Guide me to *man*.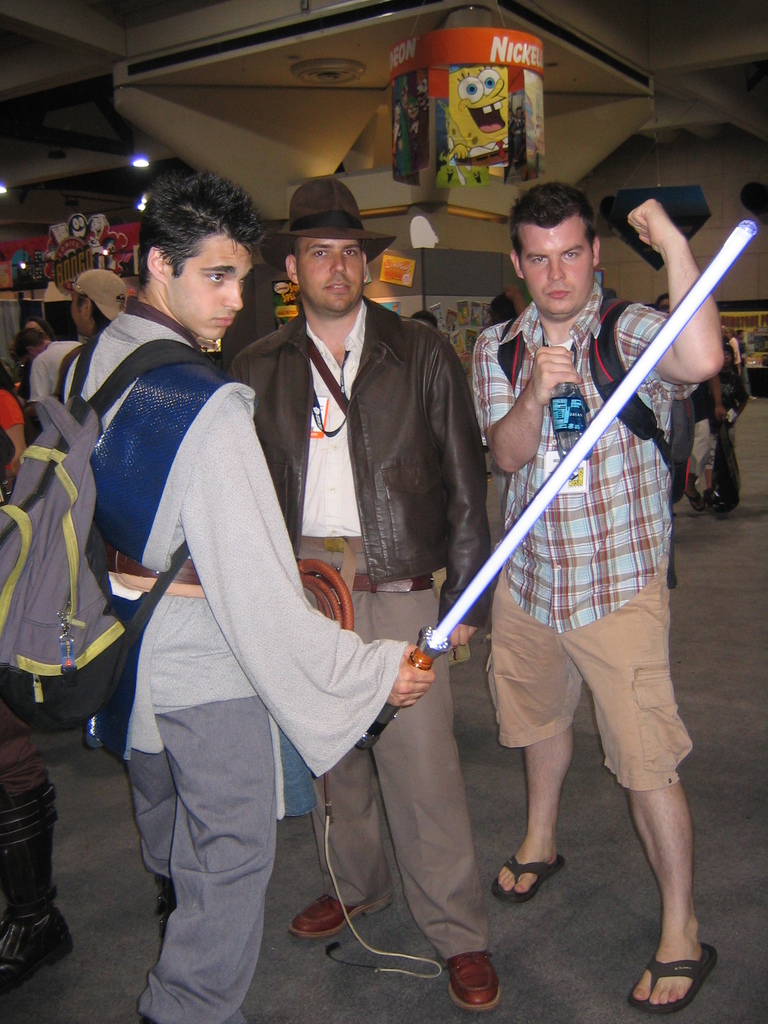
Guidance: 232/174/489/1000.
